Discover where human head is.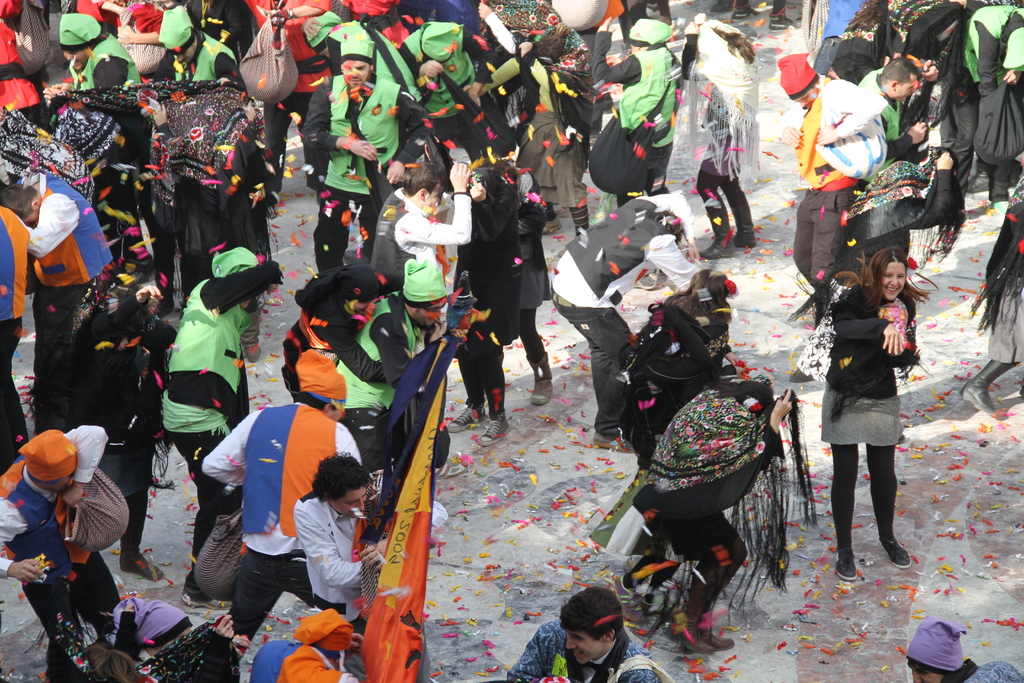
Discovered at x1=0, y1=183, x2=39, y2=227.
